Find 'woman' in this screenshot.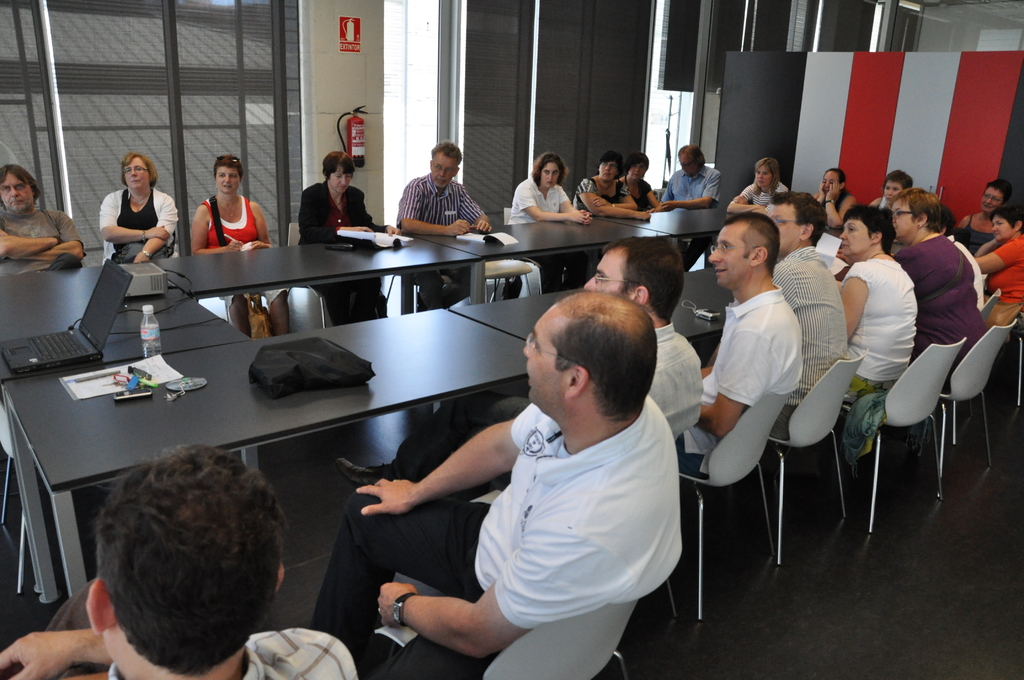
The bounding box for 'woman' is [x1=90, y1=156, x2=168, y2=266].
